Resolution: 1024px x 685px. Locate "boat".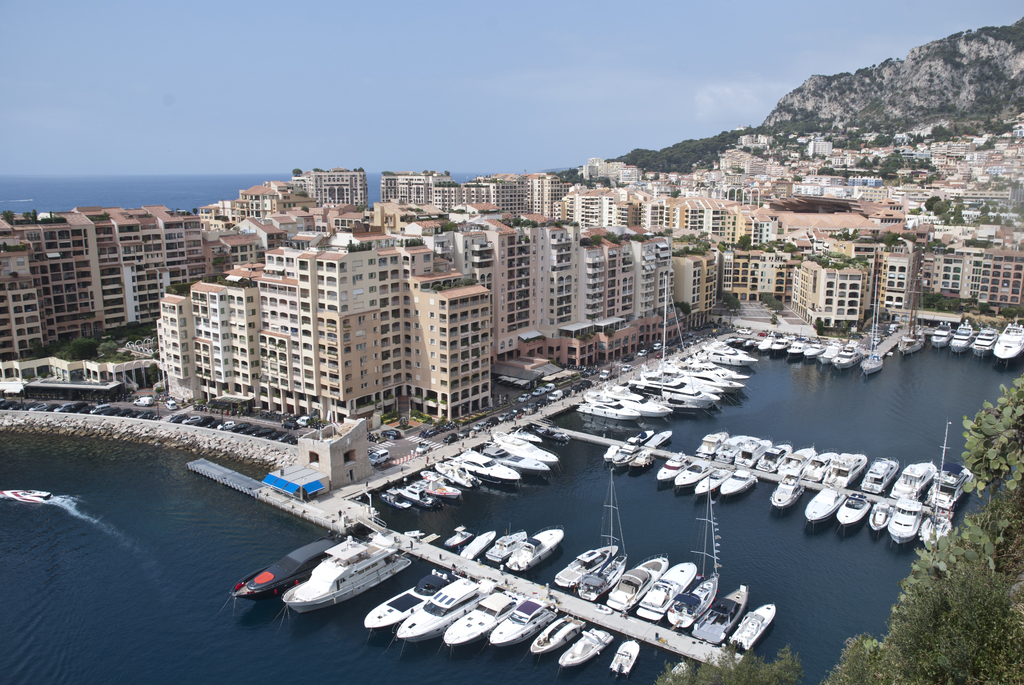
select_region(397, 583, 500, 640).
